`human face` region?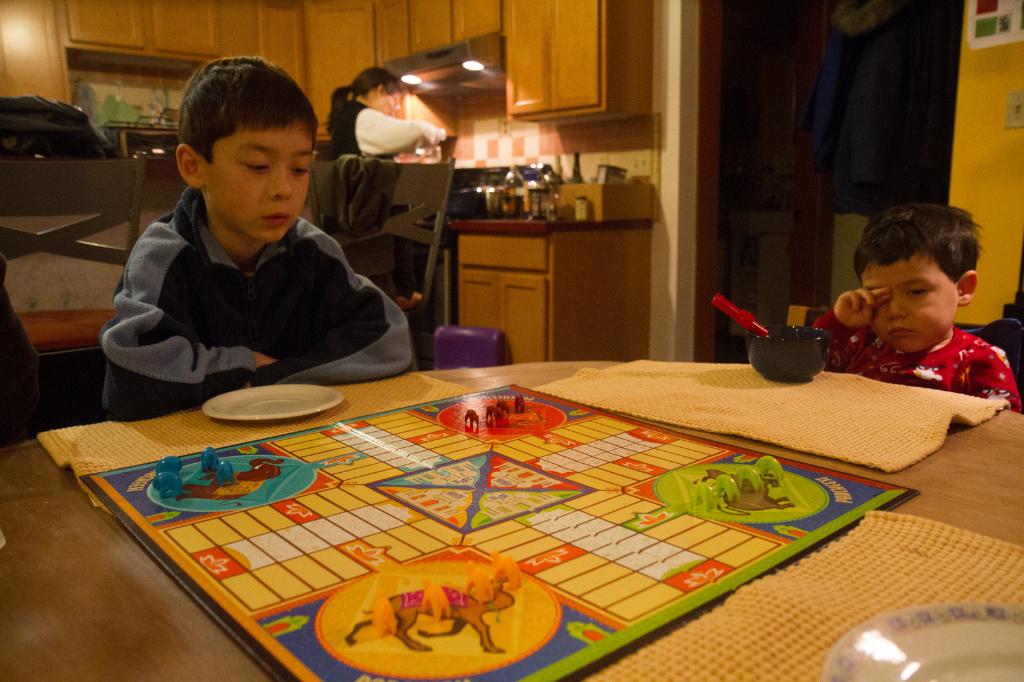
bbox=(858, 255, 964, 358)
